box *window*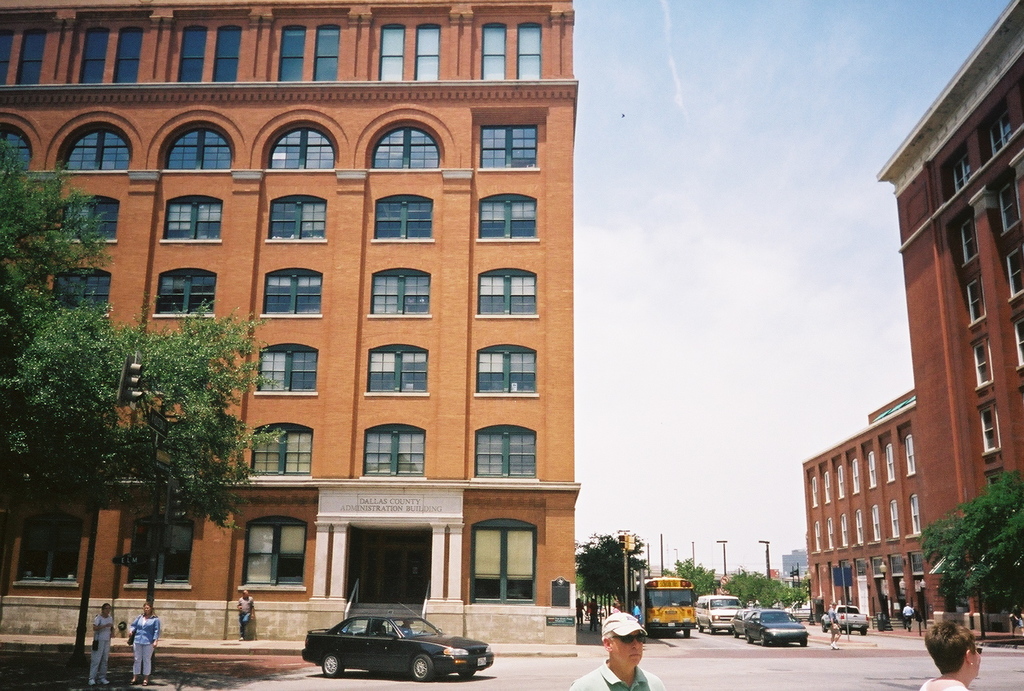
locate(0, 27, 13, 85)
